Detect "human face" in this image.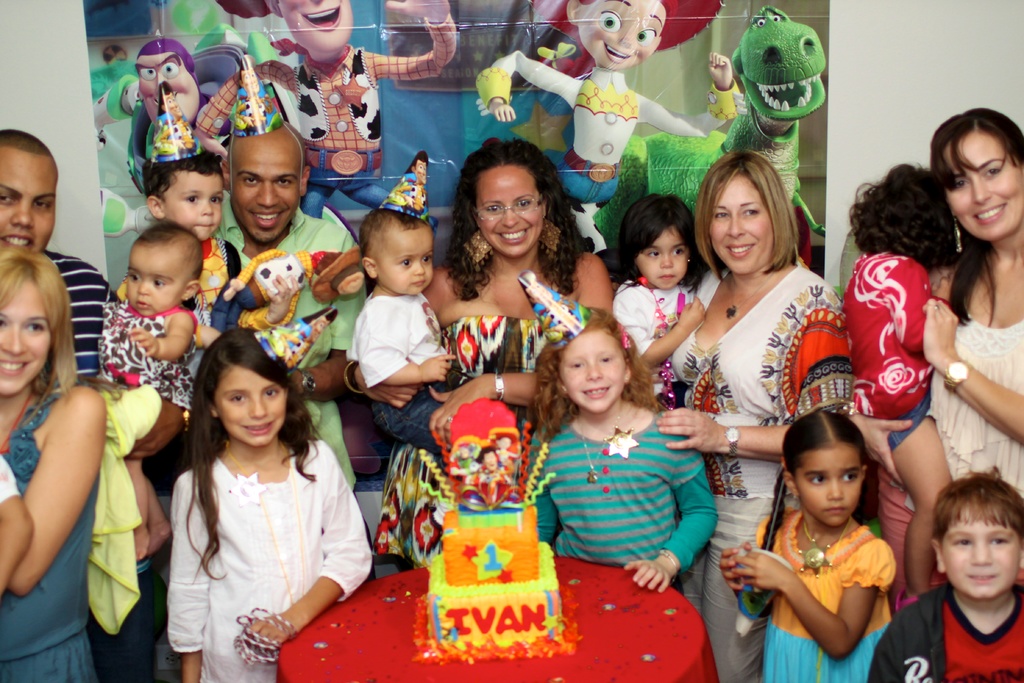
Detection: box=[232, 144, 301, 240].
